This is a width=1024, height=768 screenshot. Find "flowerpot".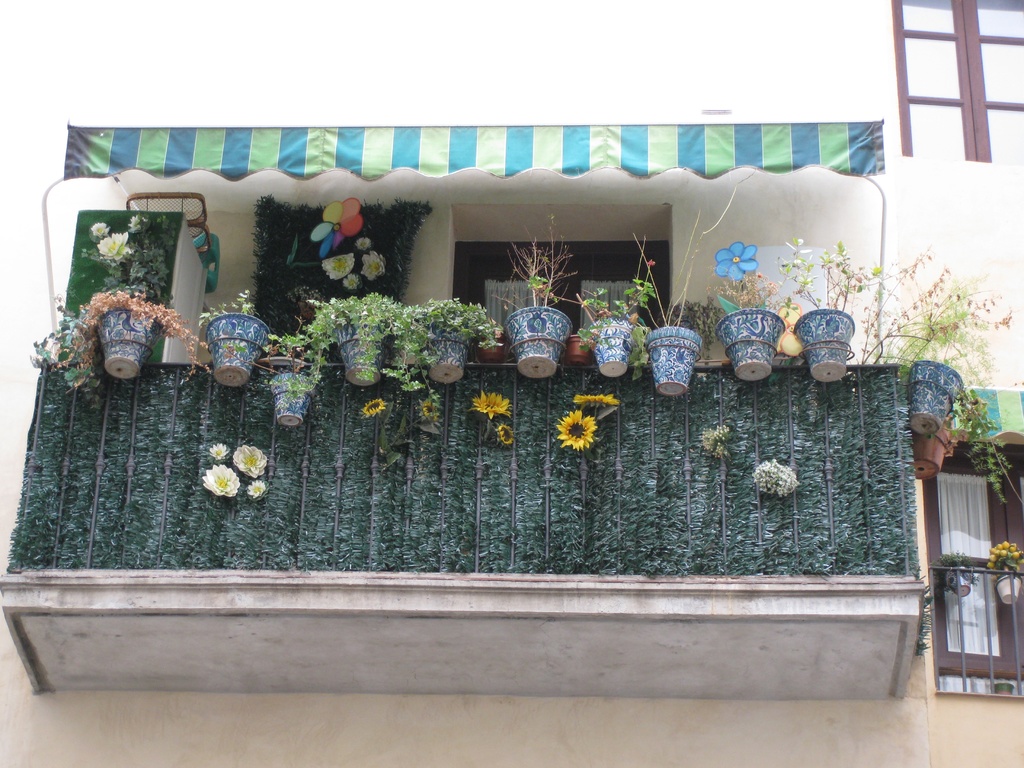
Bounding box: (432, 328, 470, 385).
